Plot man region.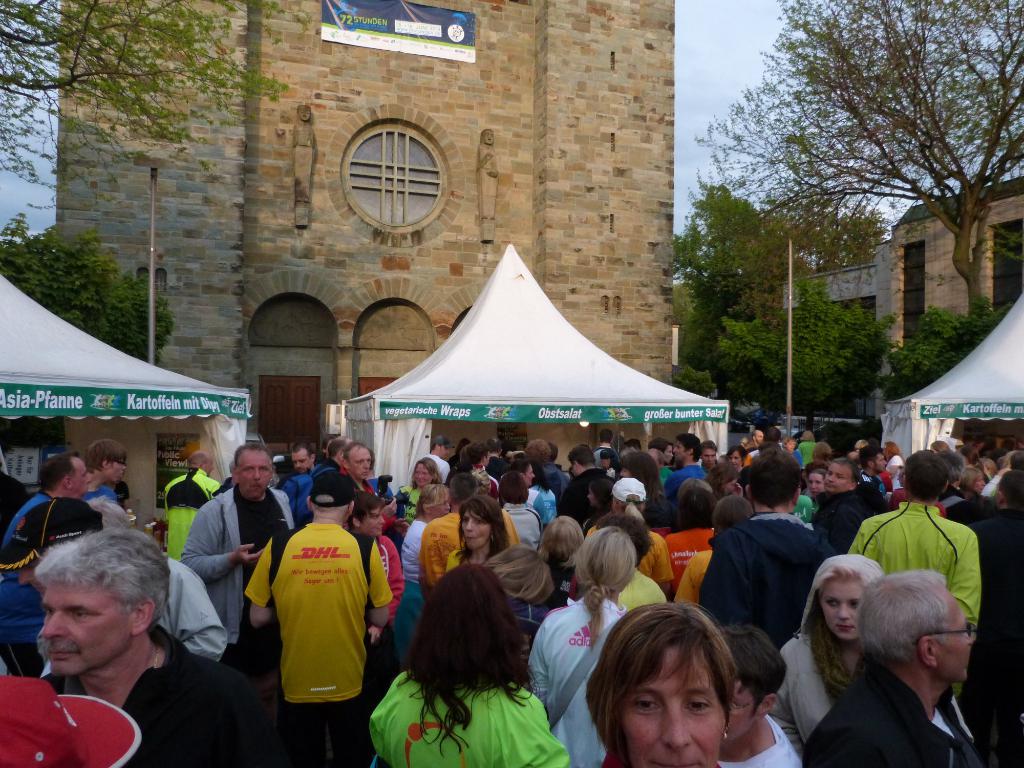
Plotted at {"left": 156, "top": 445, "right": 218, "bottom": 559}.
